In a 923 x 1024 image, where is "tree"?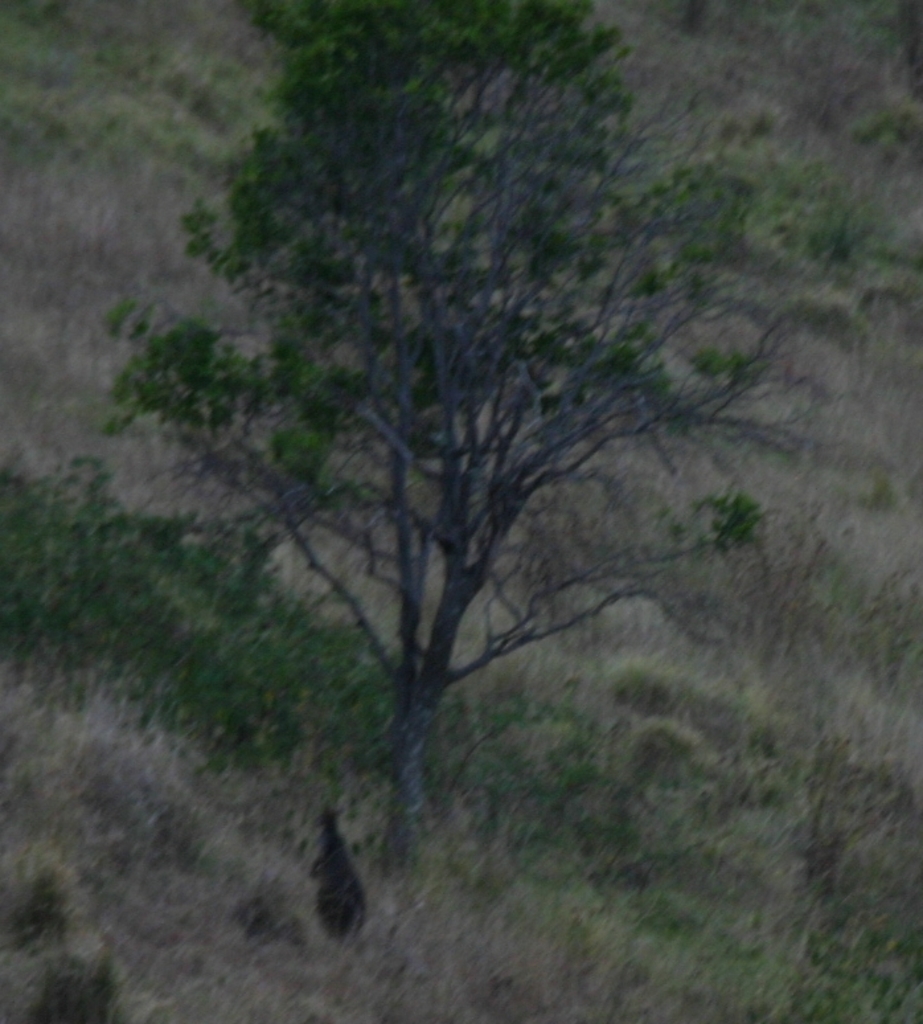
{"x1": 118, "y1": 0, "x2": 793, "y2": 945}.
